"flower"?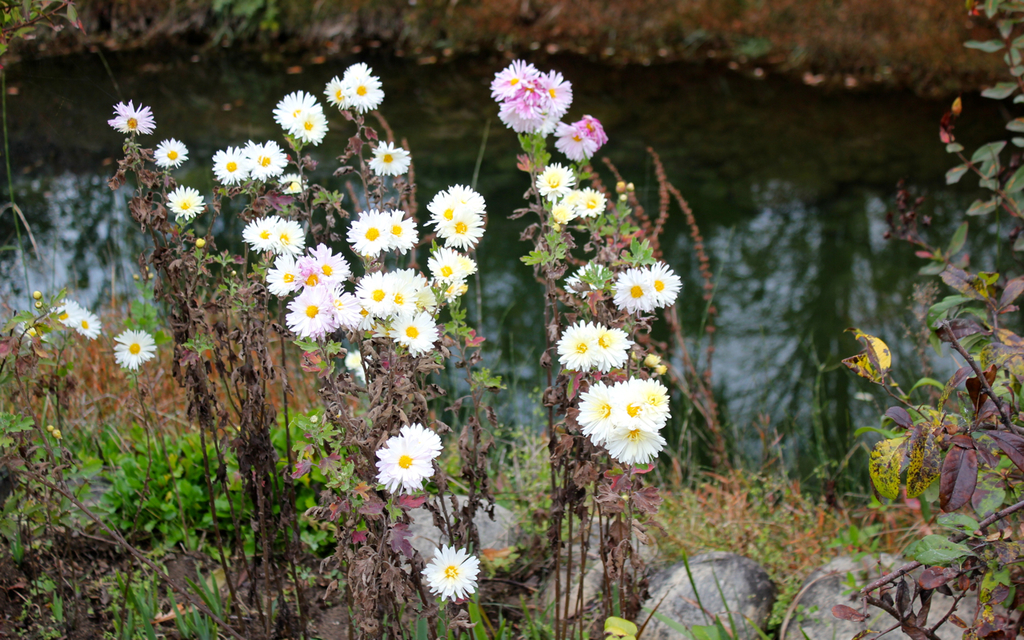
BBox(278, 175, 305, 196)
